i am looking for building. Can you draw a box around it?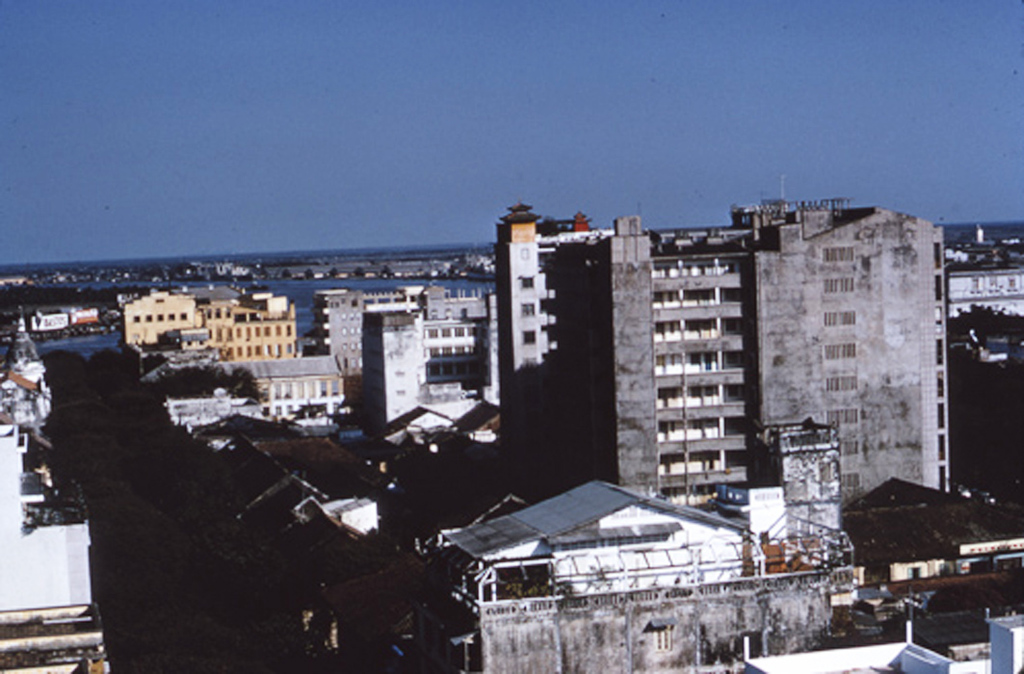
Sure, the bounding box is box(200, 291, 293, 359).
